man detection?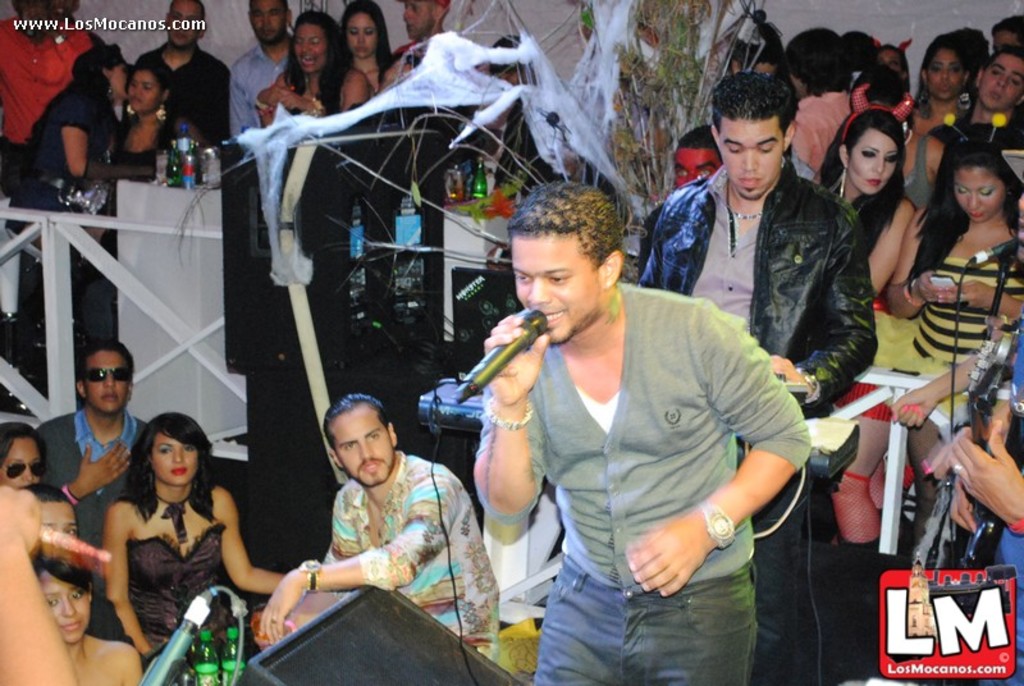
rect(394, 0, 442, 65)
